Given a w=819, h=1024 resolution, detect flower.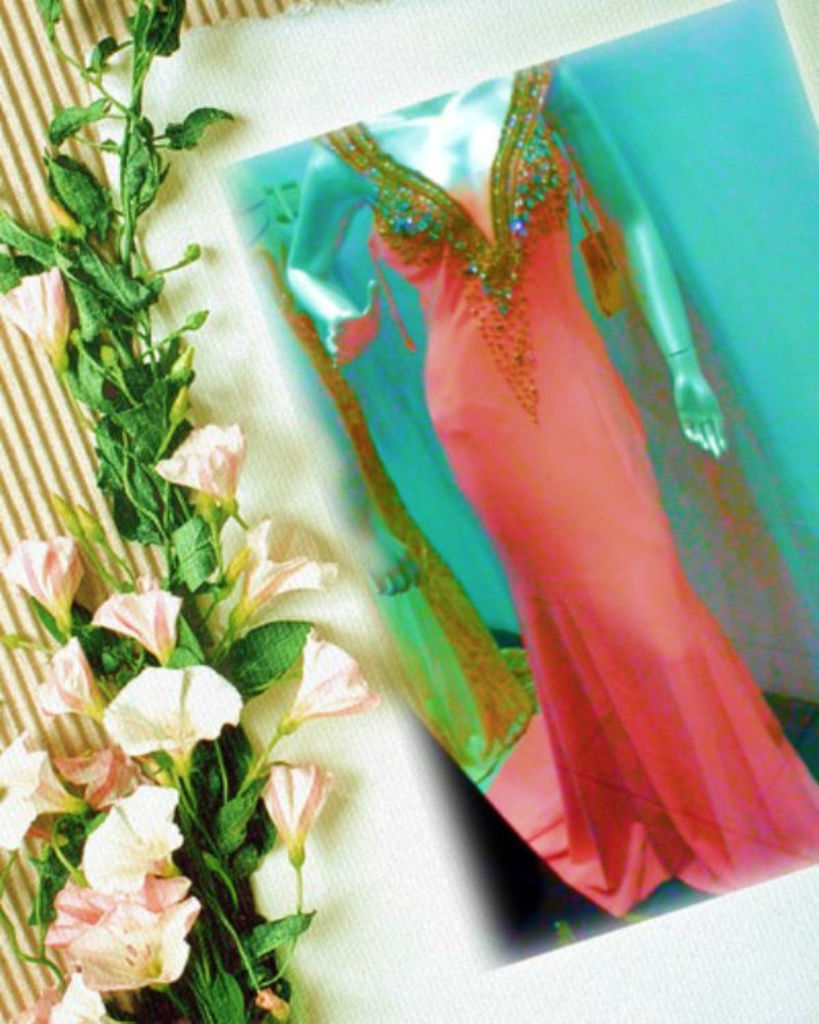
(150, 414, 247, 511).
